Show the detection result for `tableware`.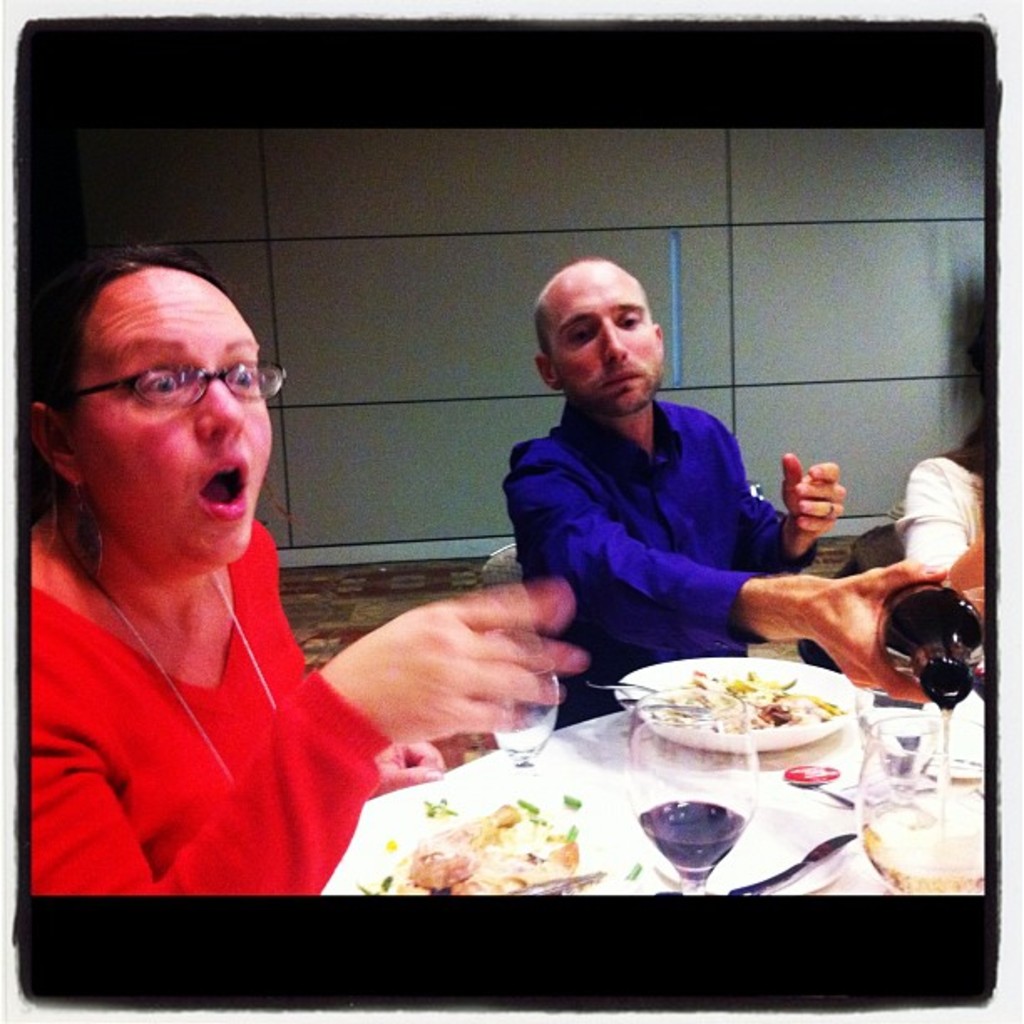
(340,773,646,900).
